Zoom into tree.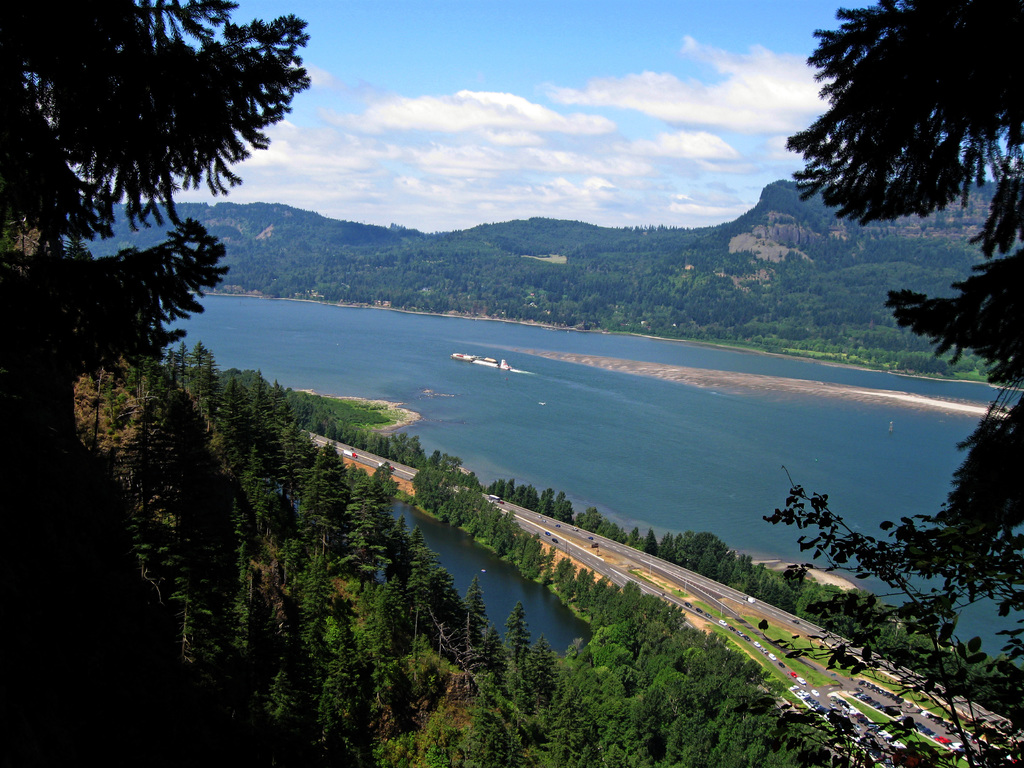
Zoom target: (0, 0, 313, 767).
